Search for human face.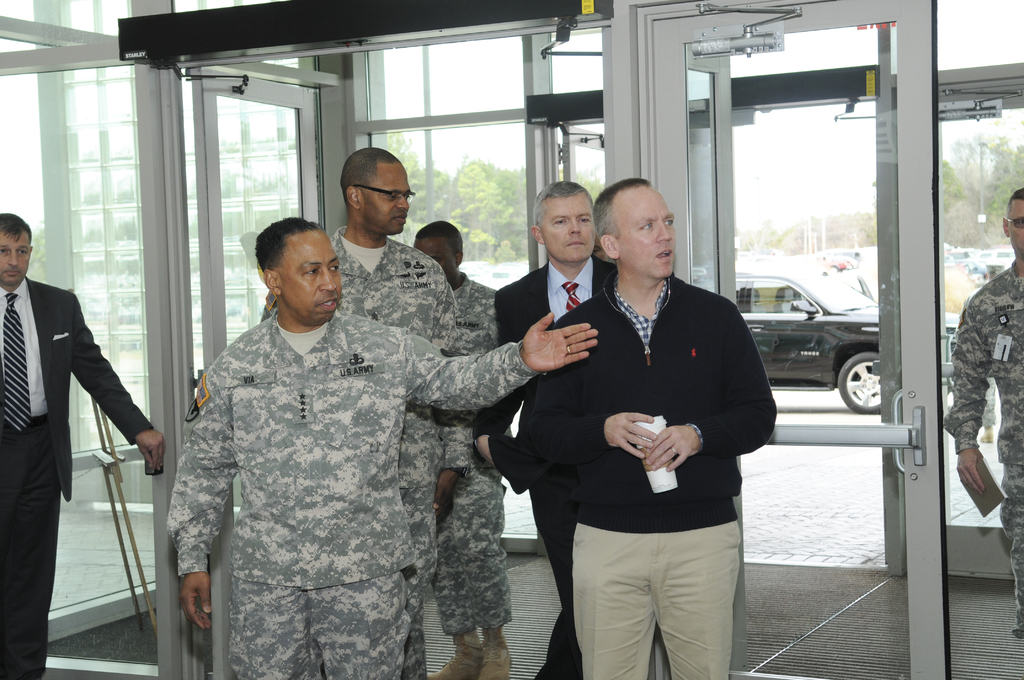
Found at 413:234:456:275.
